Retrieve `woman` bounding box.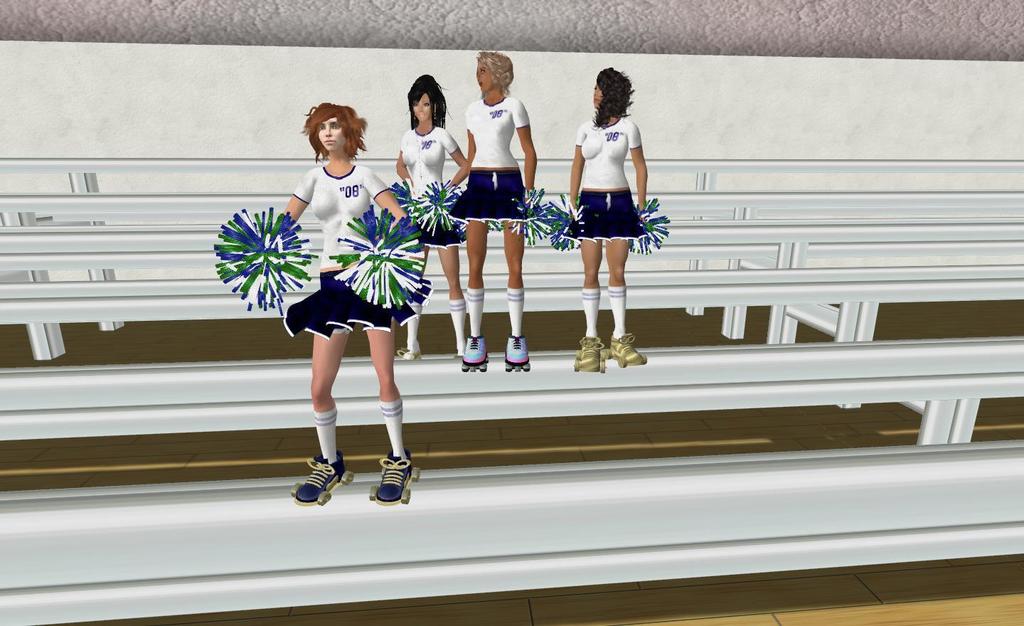
Bounding box: (430,48,536,373).
